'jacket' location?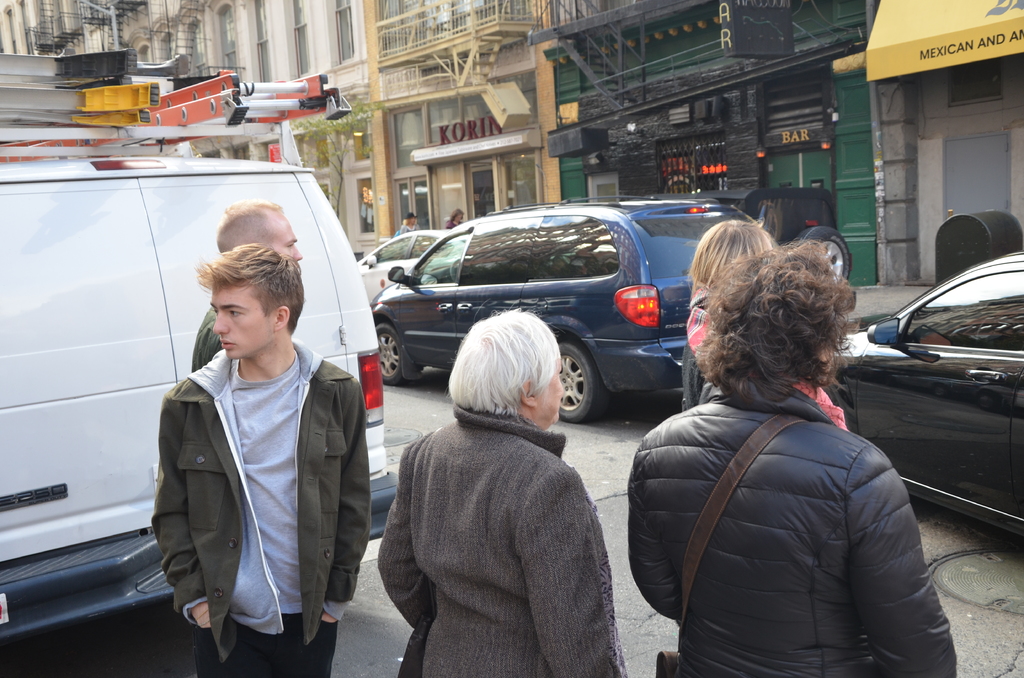
<box>376,395,628,677</box>
